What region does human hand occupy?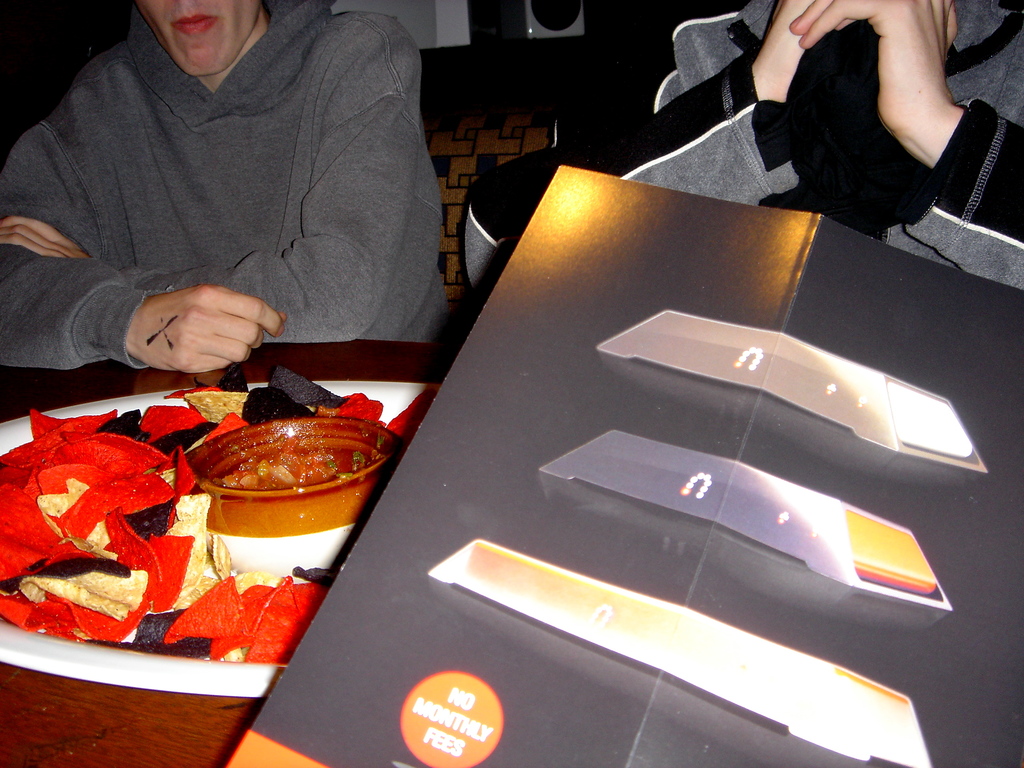
box(753, 0, 806, 101).
